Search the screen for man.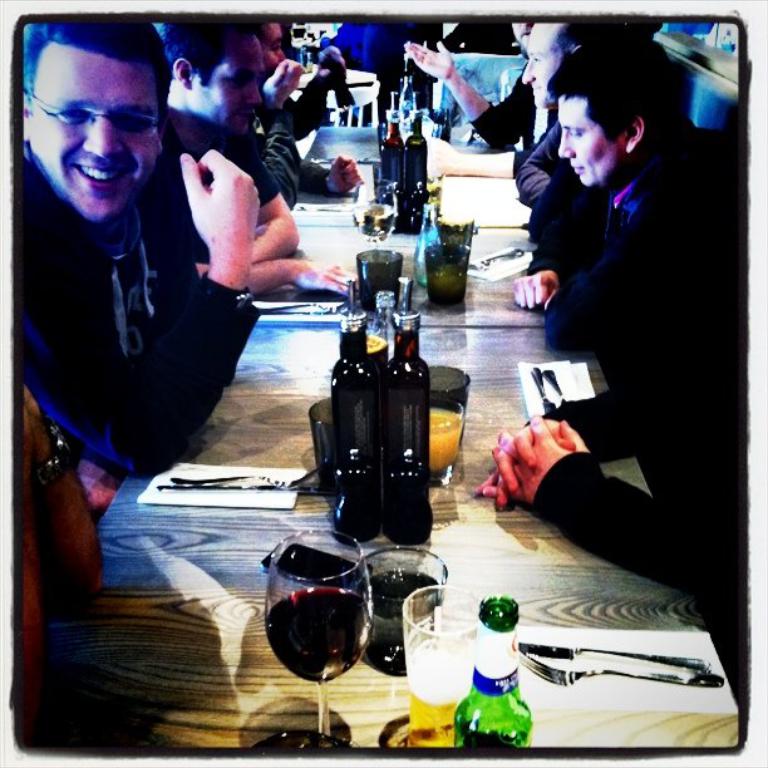
Found at box=[515, 33, 760, 375].
